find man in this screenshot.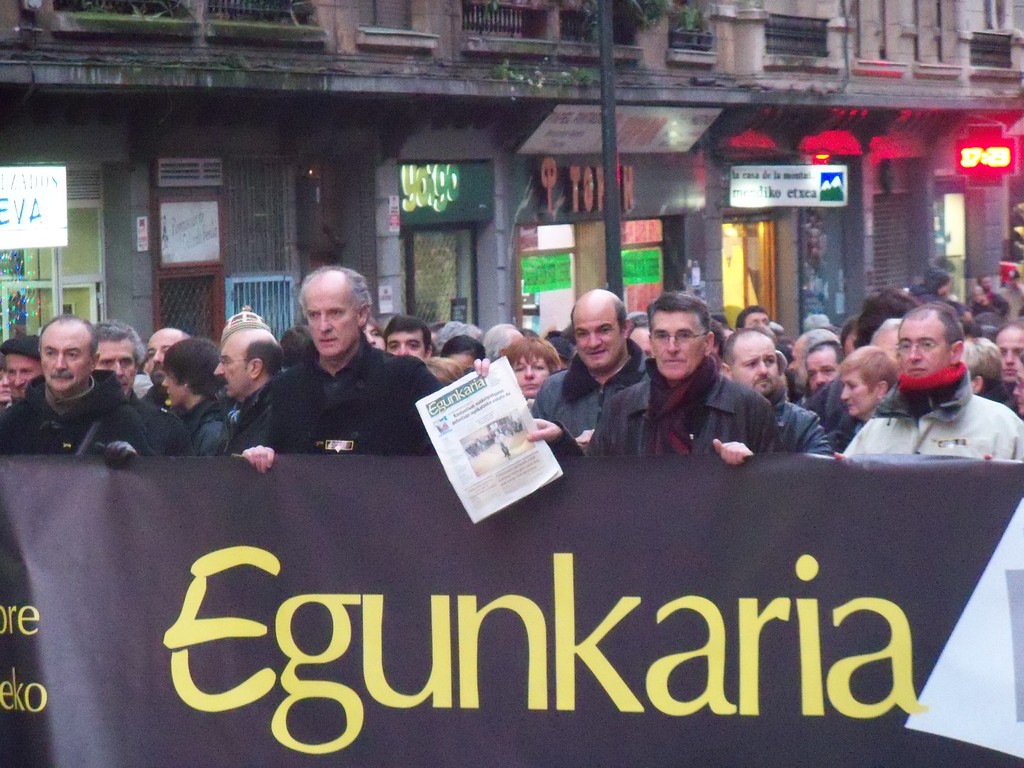
The bounding box for man is bbox=[1, 340, 45, 401].
